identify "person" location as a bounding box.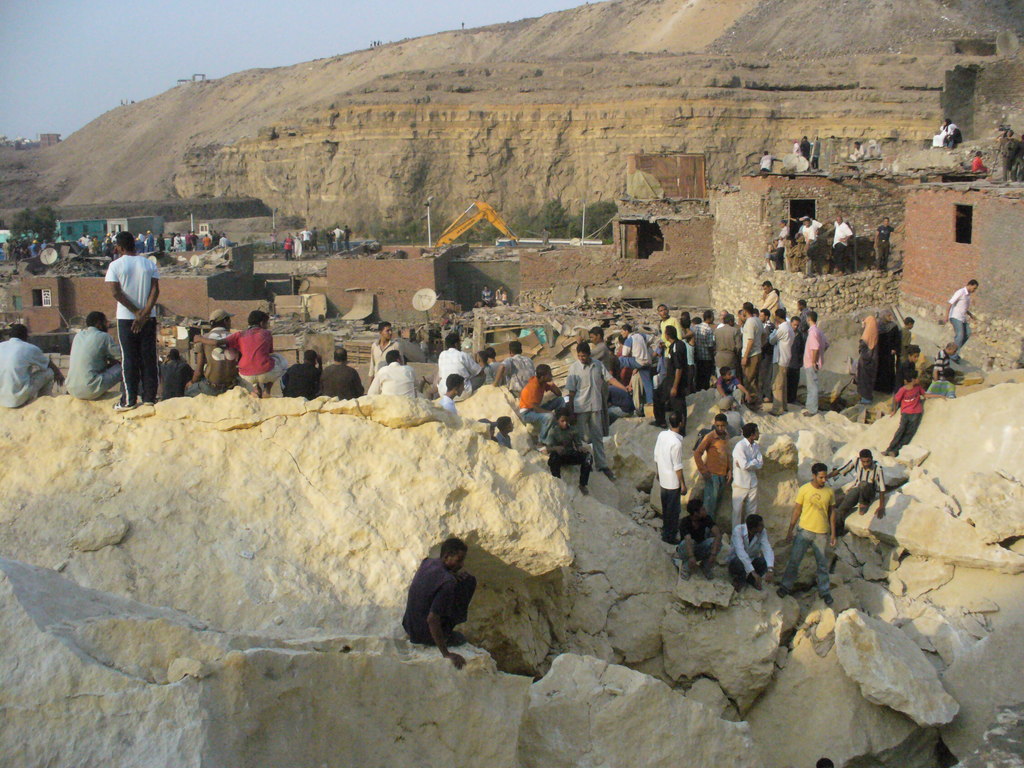
607/333/623/358.
